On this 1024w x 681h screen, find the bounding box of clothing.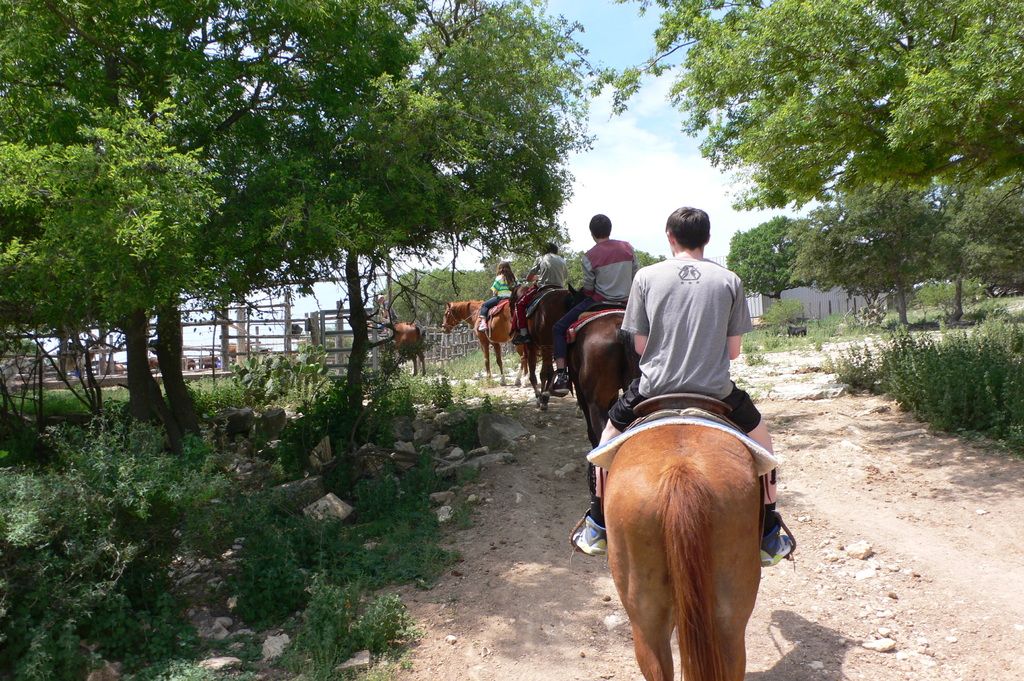
Bounding box: (607,259,758,435).
